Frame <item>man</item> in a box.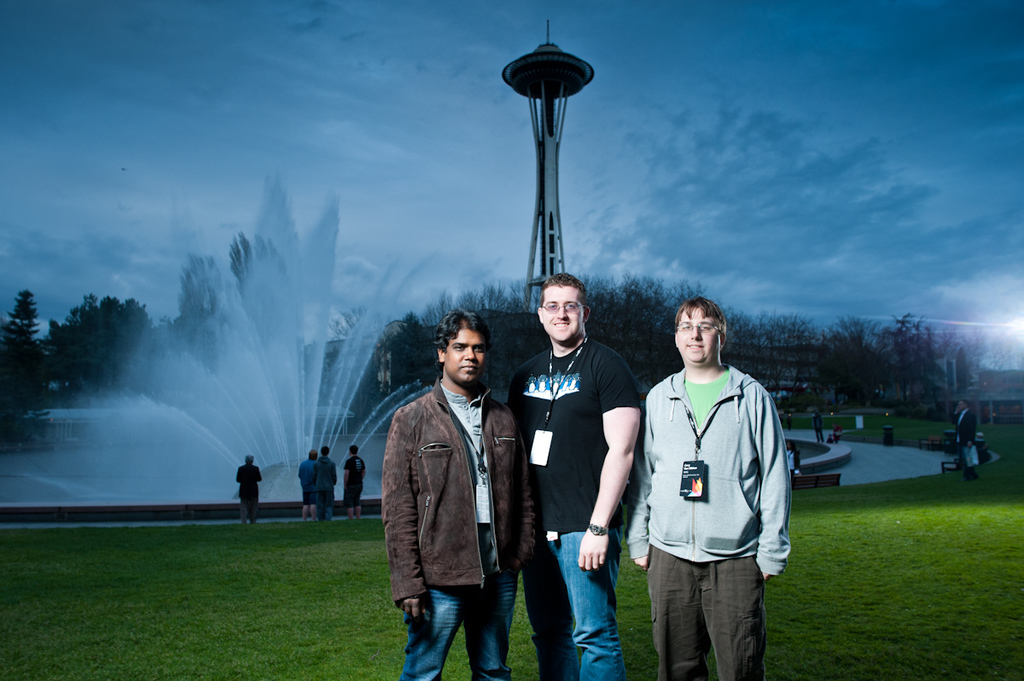
rect(340, 445, 369, 522).
